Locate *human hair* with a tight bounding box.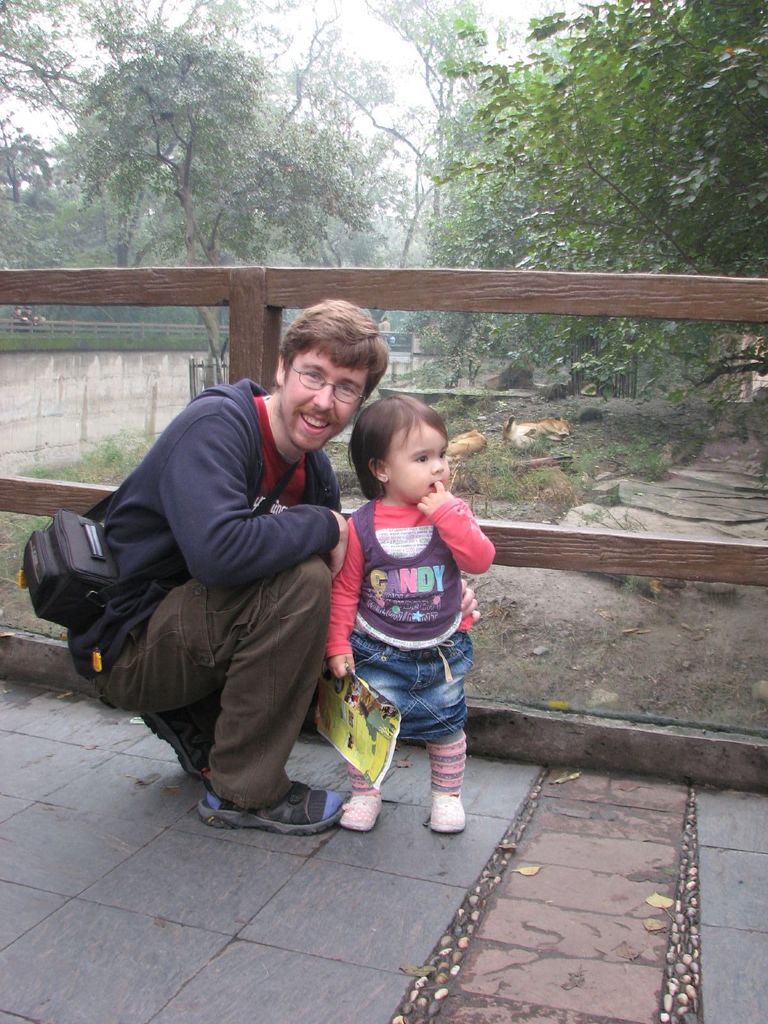
348,376,454,498.
